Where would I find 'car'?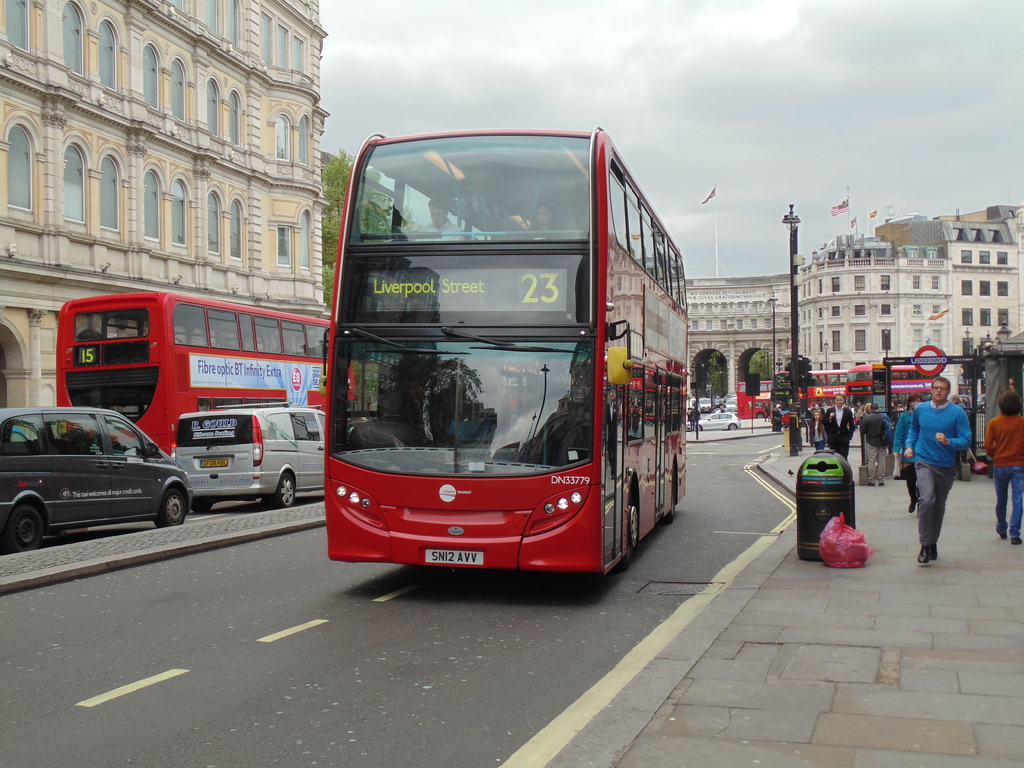
At locate(700, 396, 710, 410).
